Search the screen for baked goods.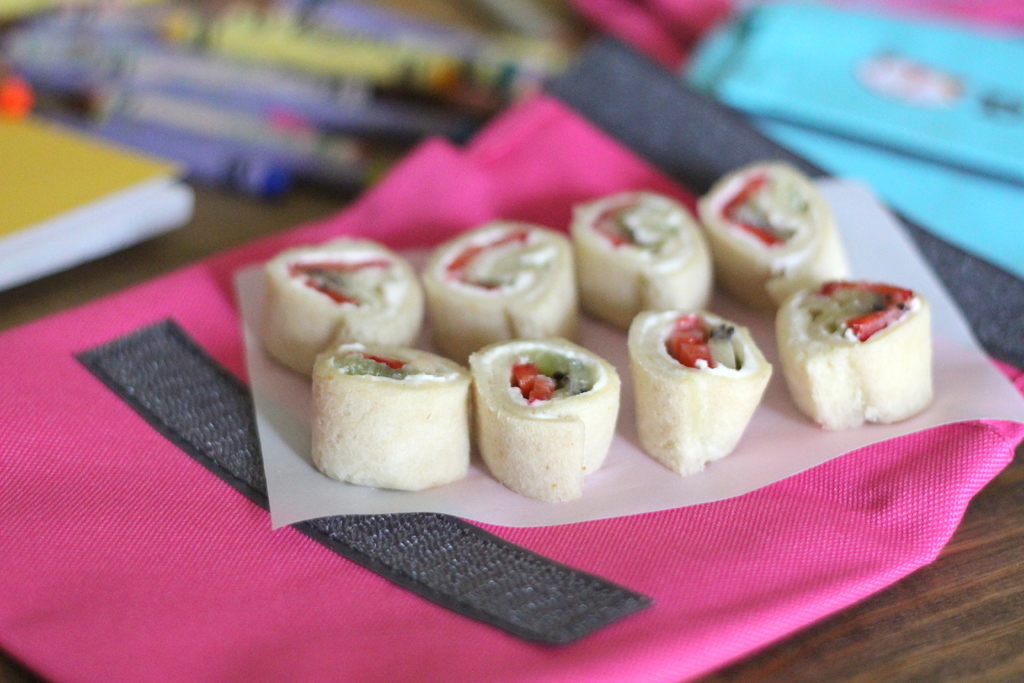
Found at 572, 191, 717, 331.
